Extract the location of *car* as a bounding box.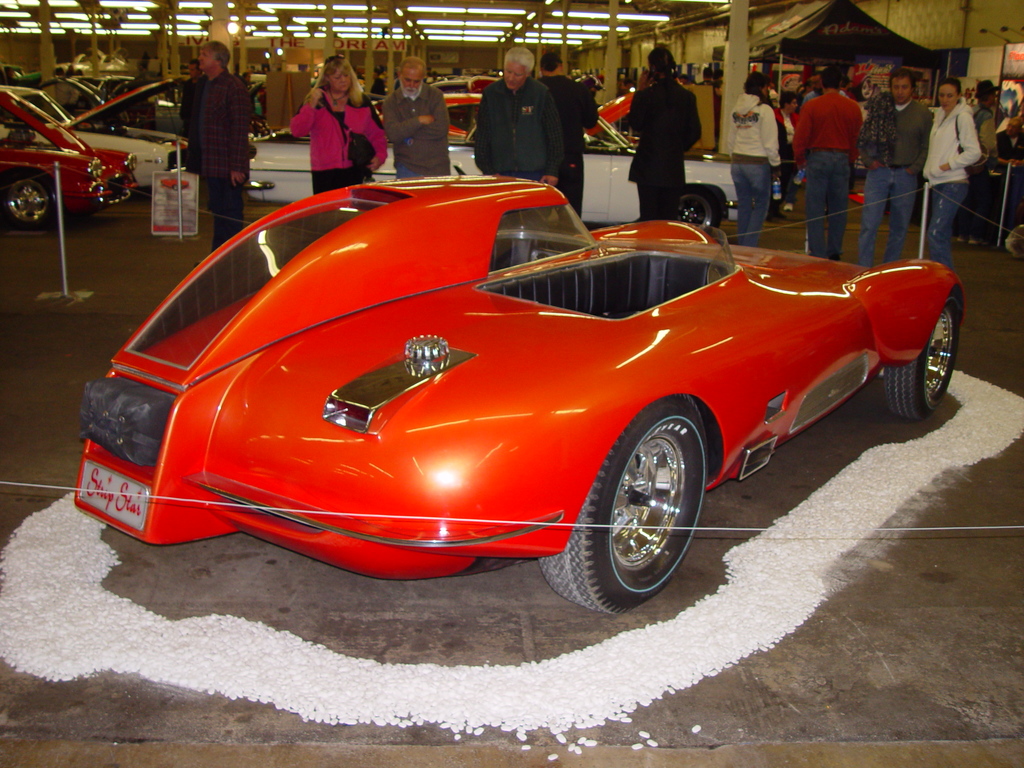
<bbox>0, 74, 186, 223</bbox>.
